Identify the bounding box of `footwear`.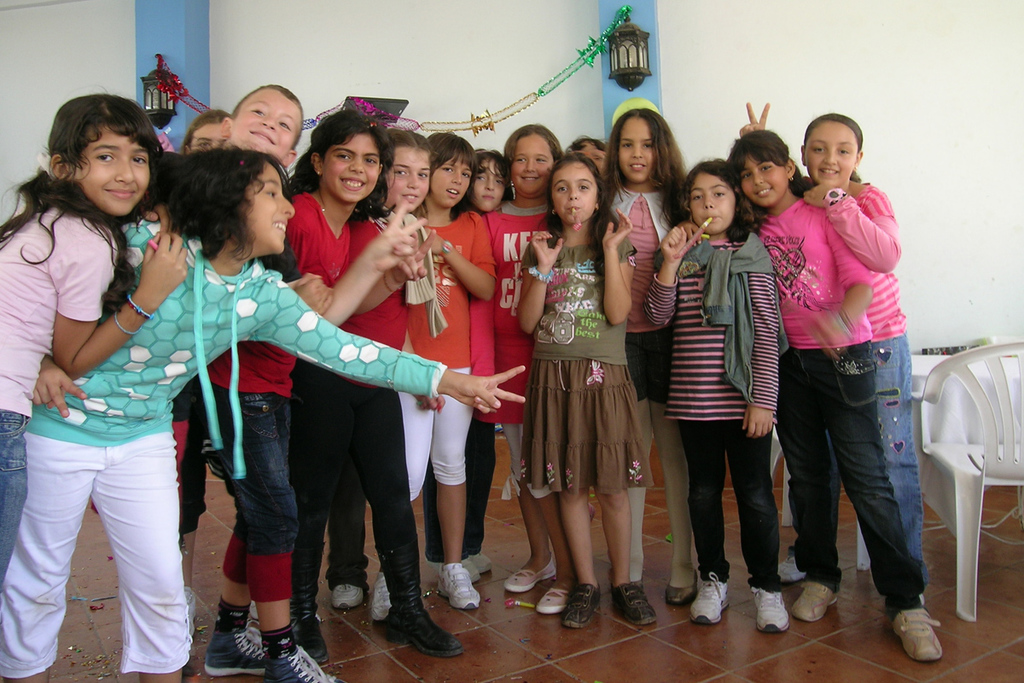
left=297, top=614, right=325, bottom=663.
